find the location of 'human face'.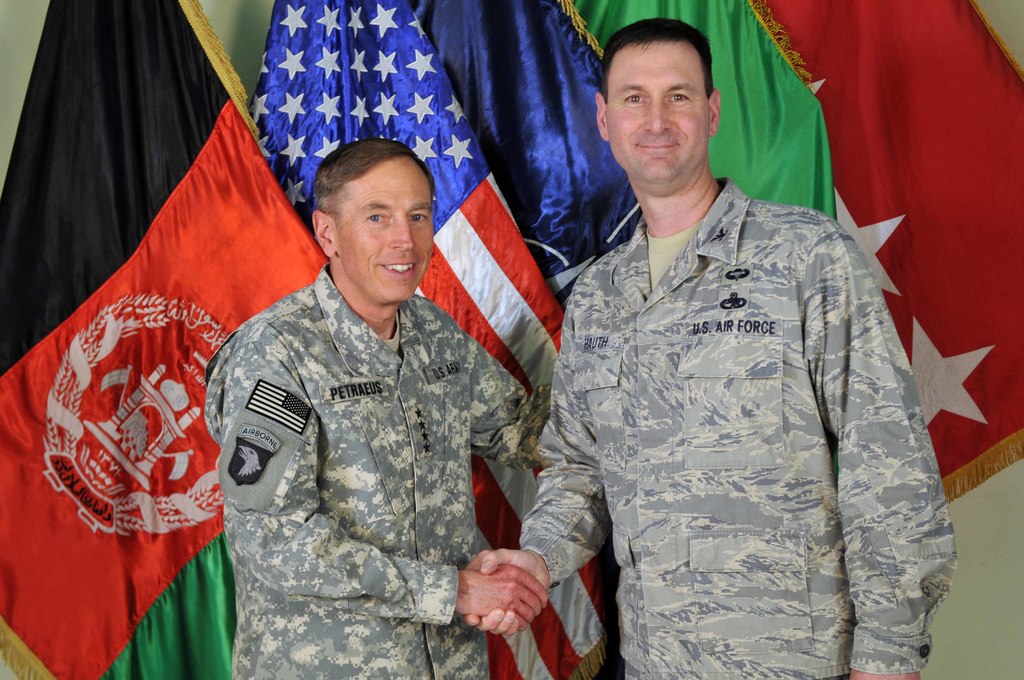
Location: (x1=335, y1=154, x2=433, y2=303).
